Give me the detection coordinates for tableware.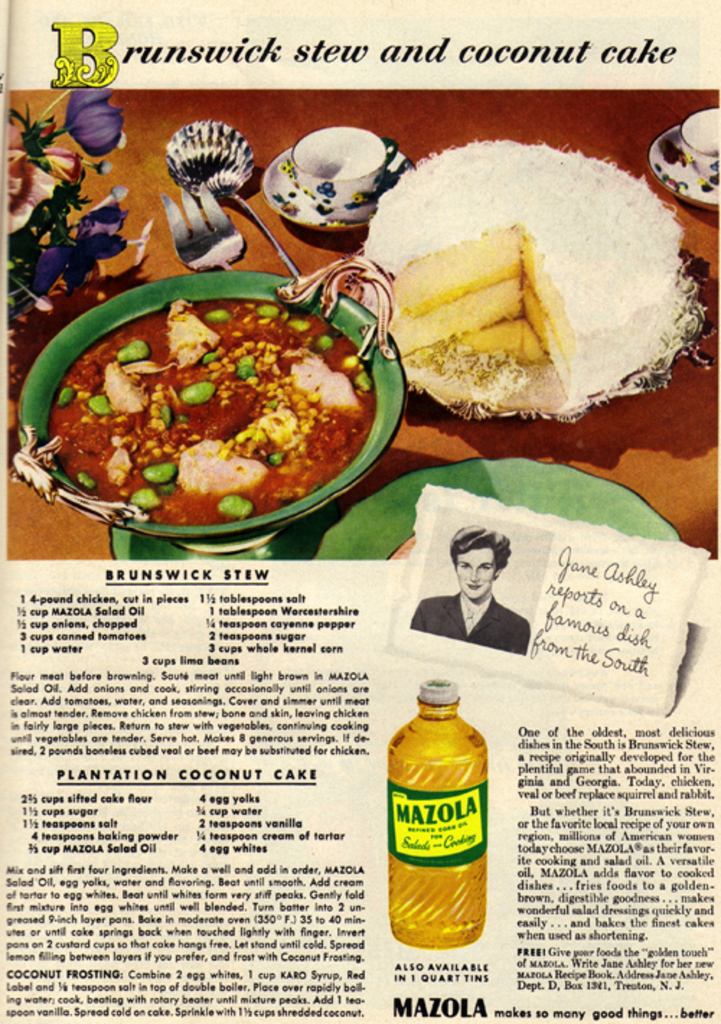
288:123:398:218.
